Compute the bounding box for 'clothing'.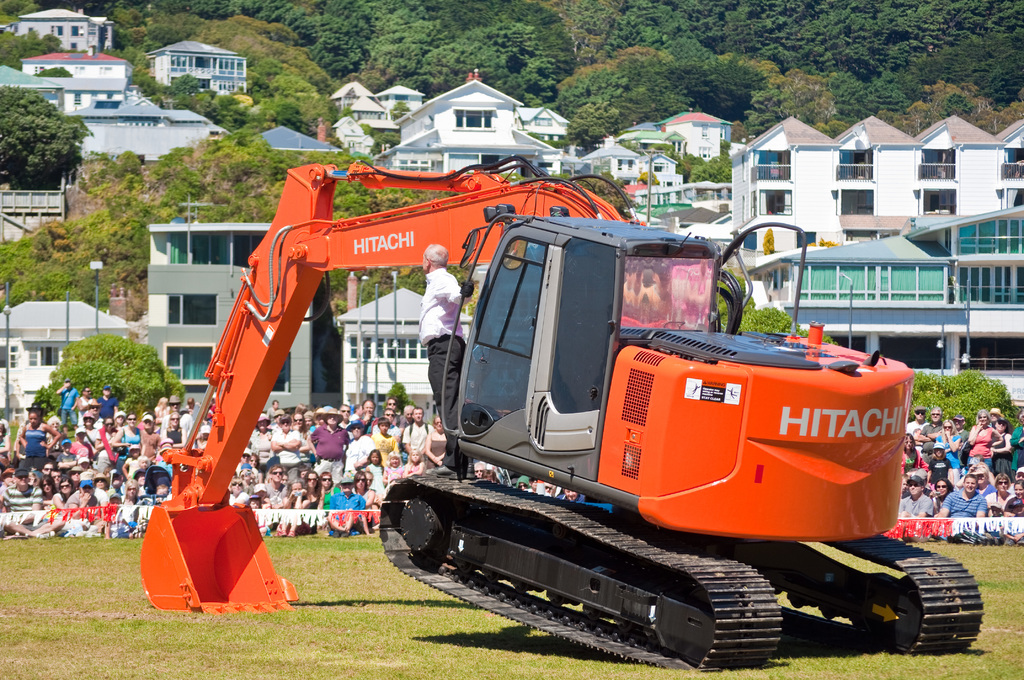
{"x1": 272, "y1": 426, "x2": 302, "y2": 480}.
